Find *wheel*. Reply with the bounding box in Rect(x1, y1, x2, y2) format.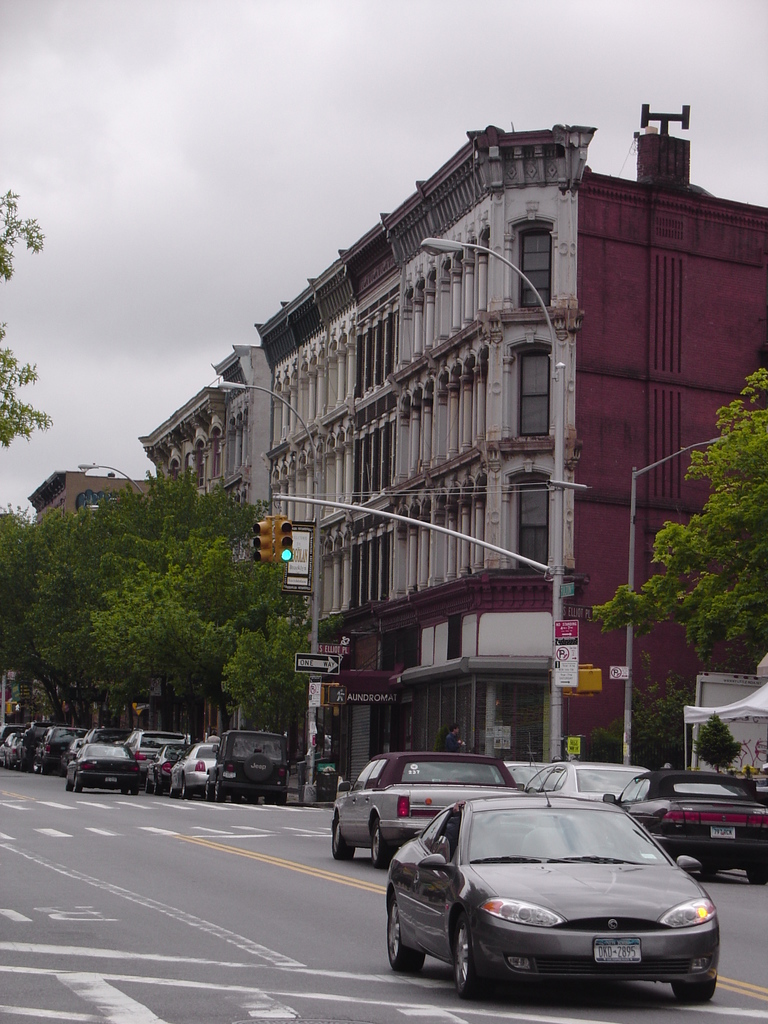
Rect(179, 774, 189, 797).
